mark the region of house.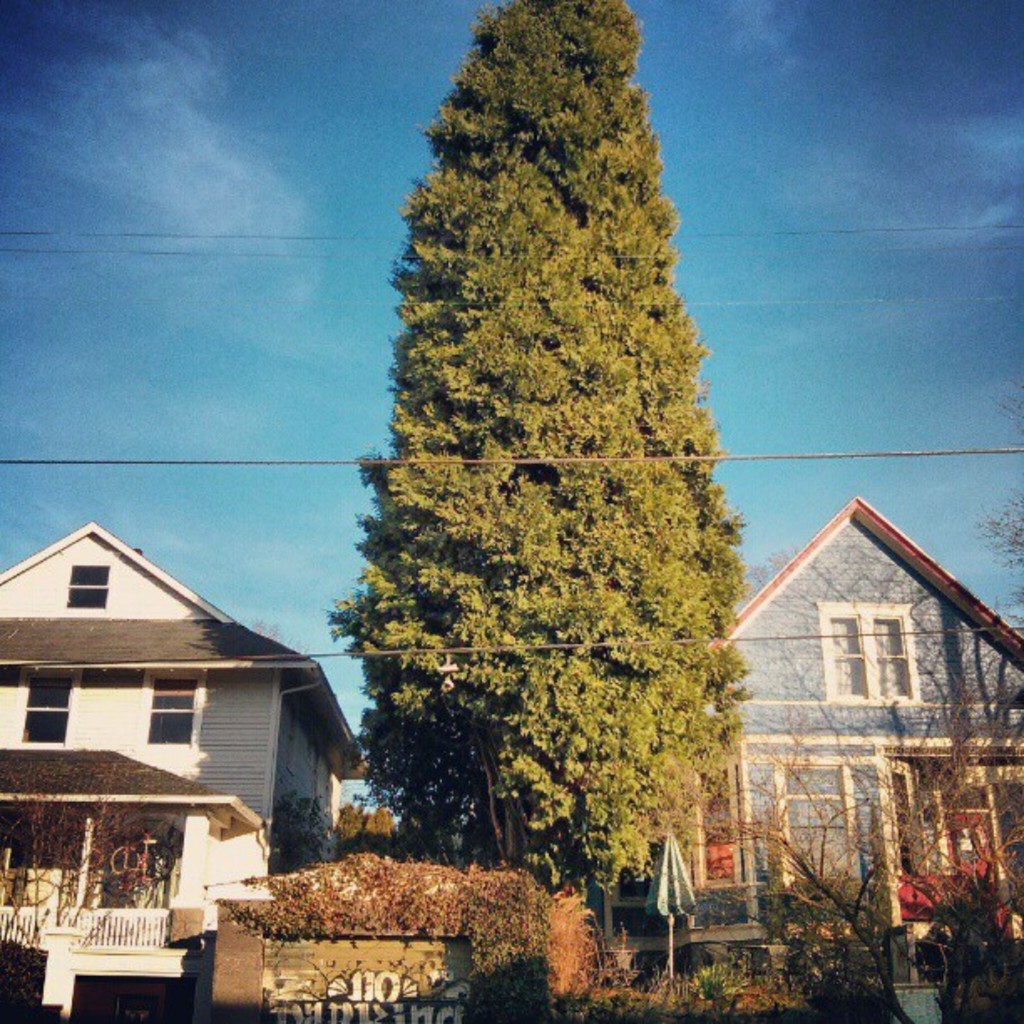
Region: <bbox>13, 499, 365, 964</bbox>.
